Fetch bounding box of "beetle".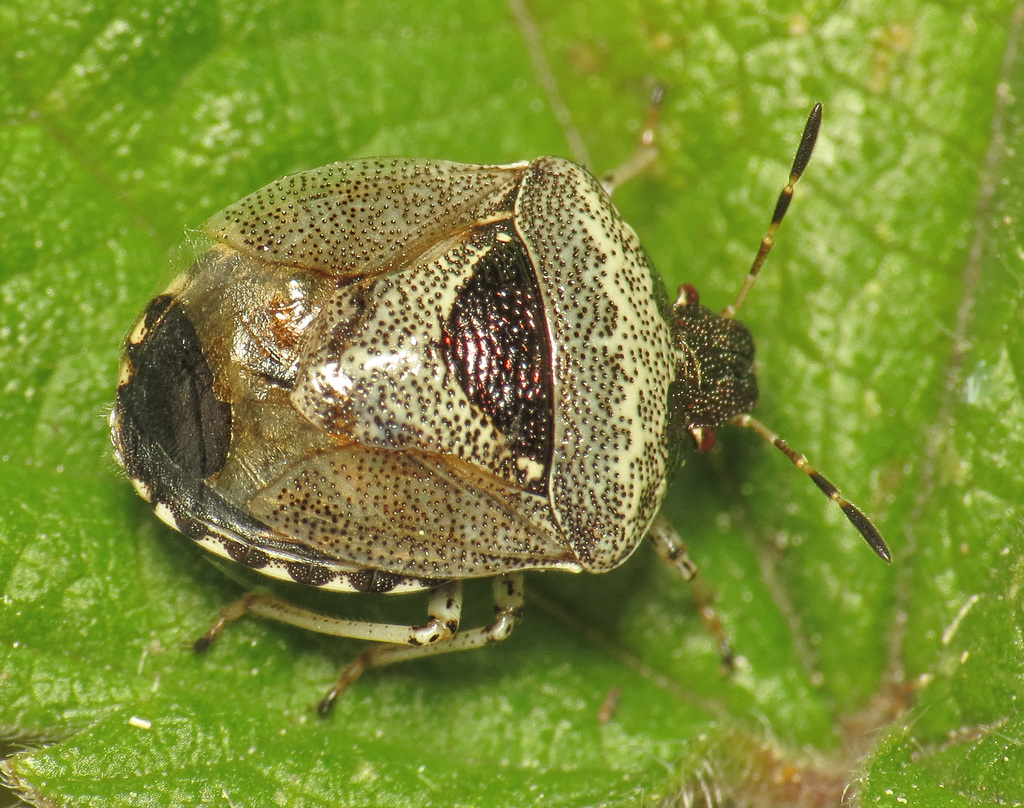
Bbox: Rect(129, 141, 931, 729).
